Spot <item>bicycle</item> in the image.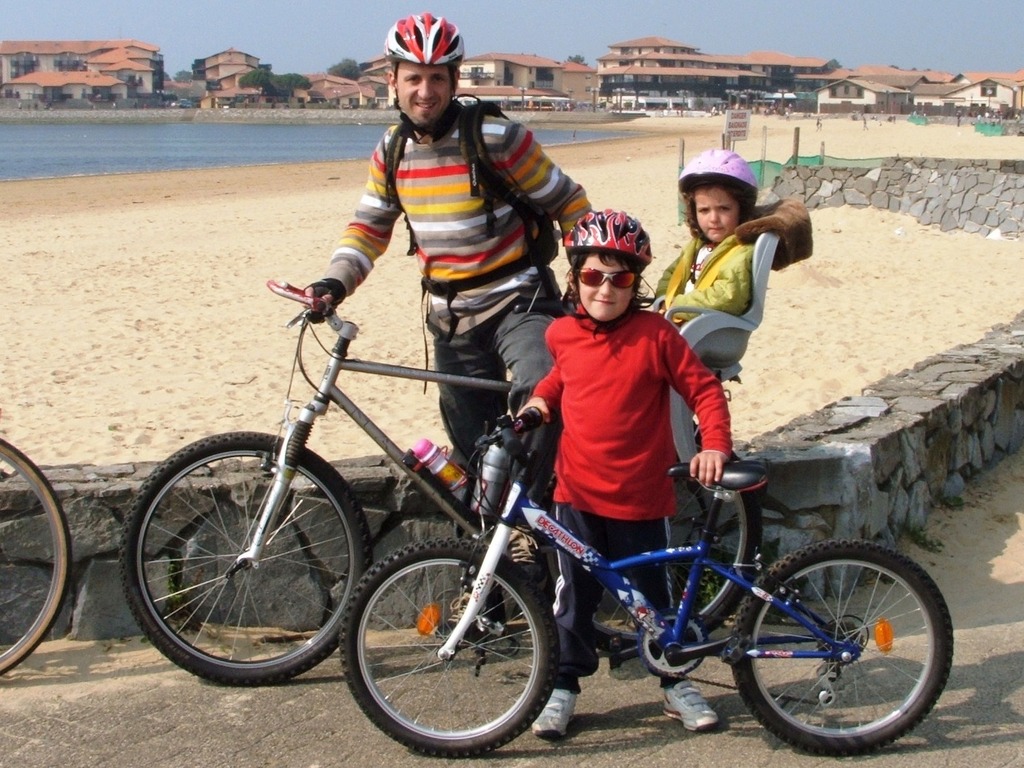
<item>bicycle</item> found at rect(0, 433, 75, 678).
